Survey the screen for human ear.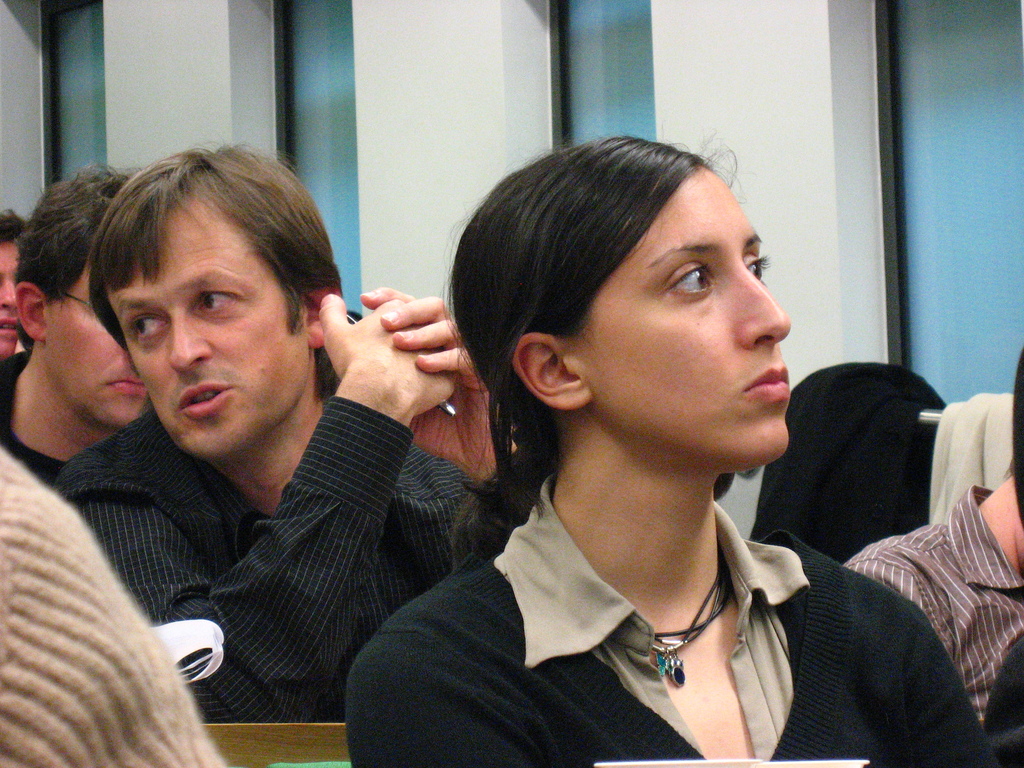
Survey found: 511/333/596/413.
